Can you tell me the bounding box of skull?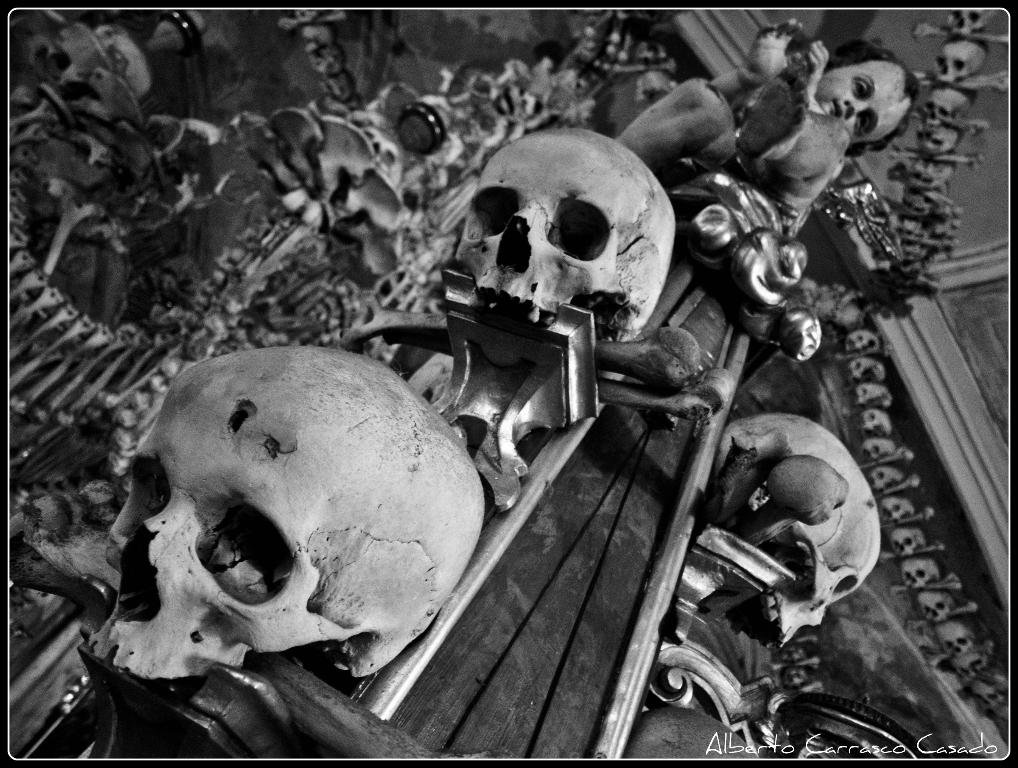
(900, 235, 932, 262).
